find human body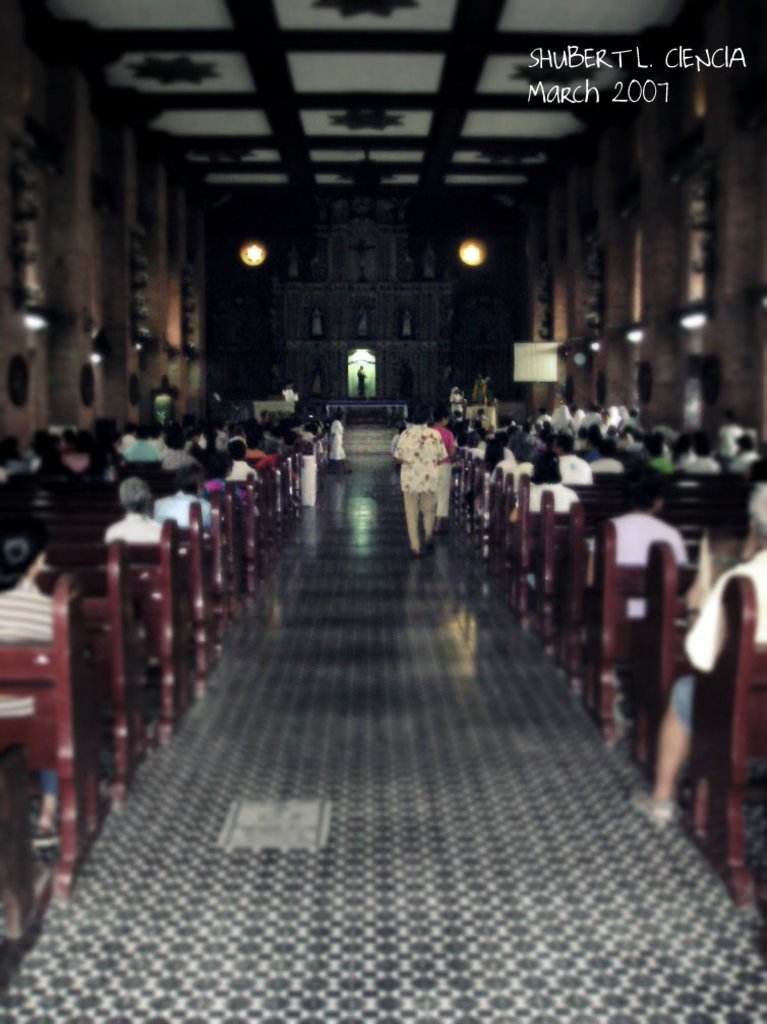
(385, 397, 435, 548)
